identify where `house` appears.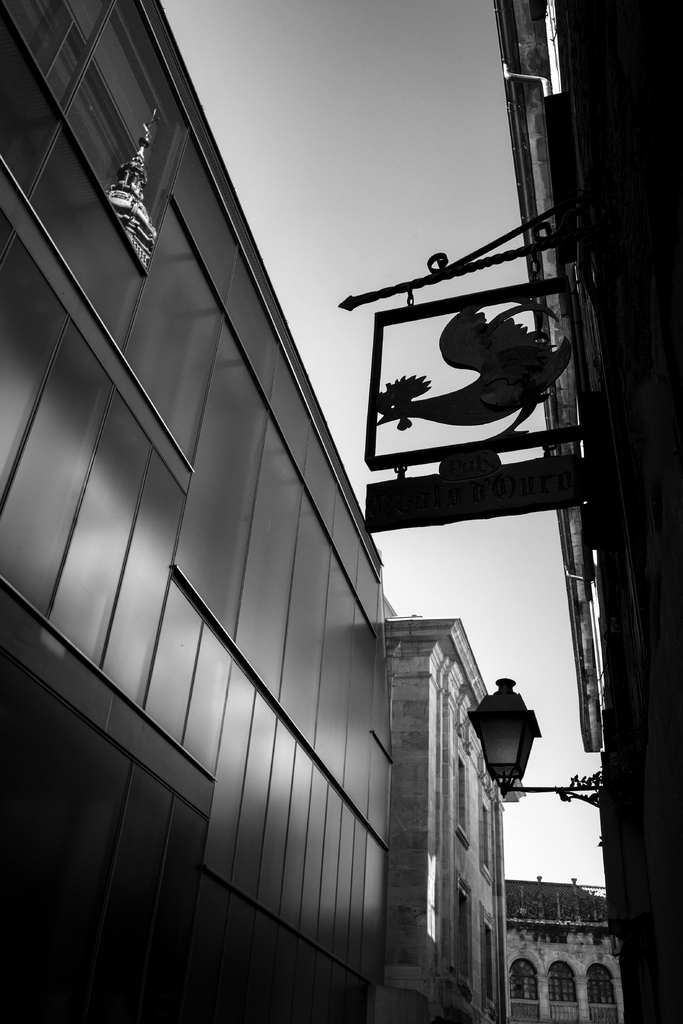
Appears at (481,878,622,1021).
